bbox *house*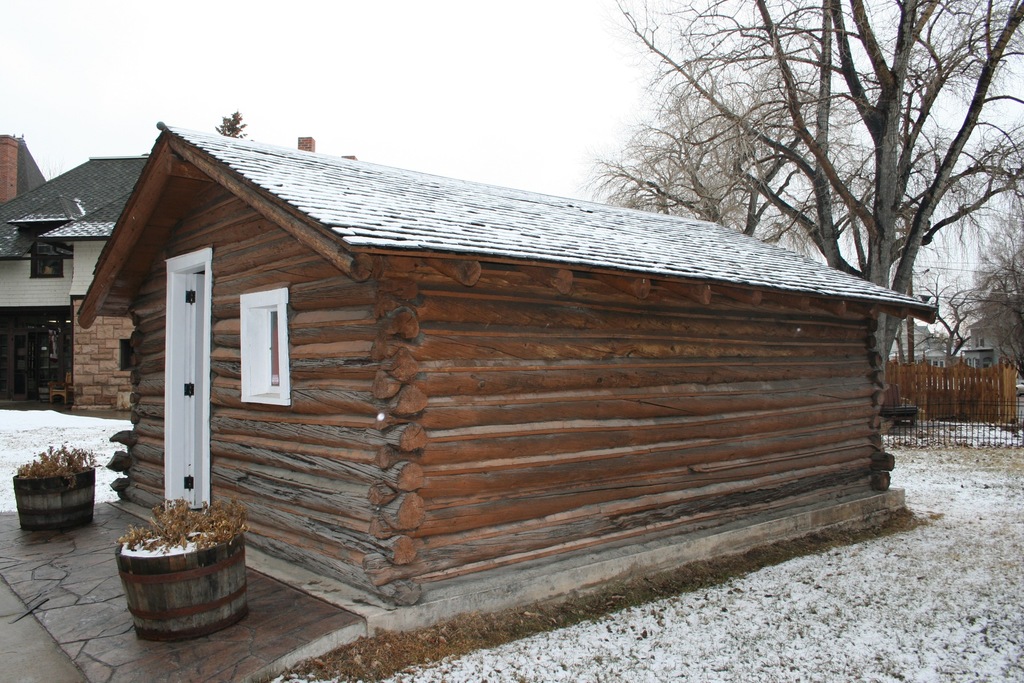
(left=884, top=322, right=957, bottom=366)
